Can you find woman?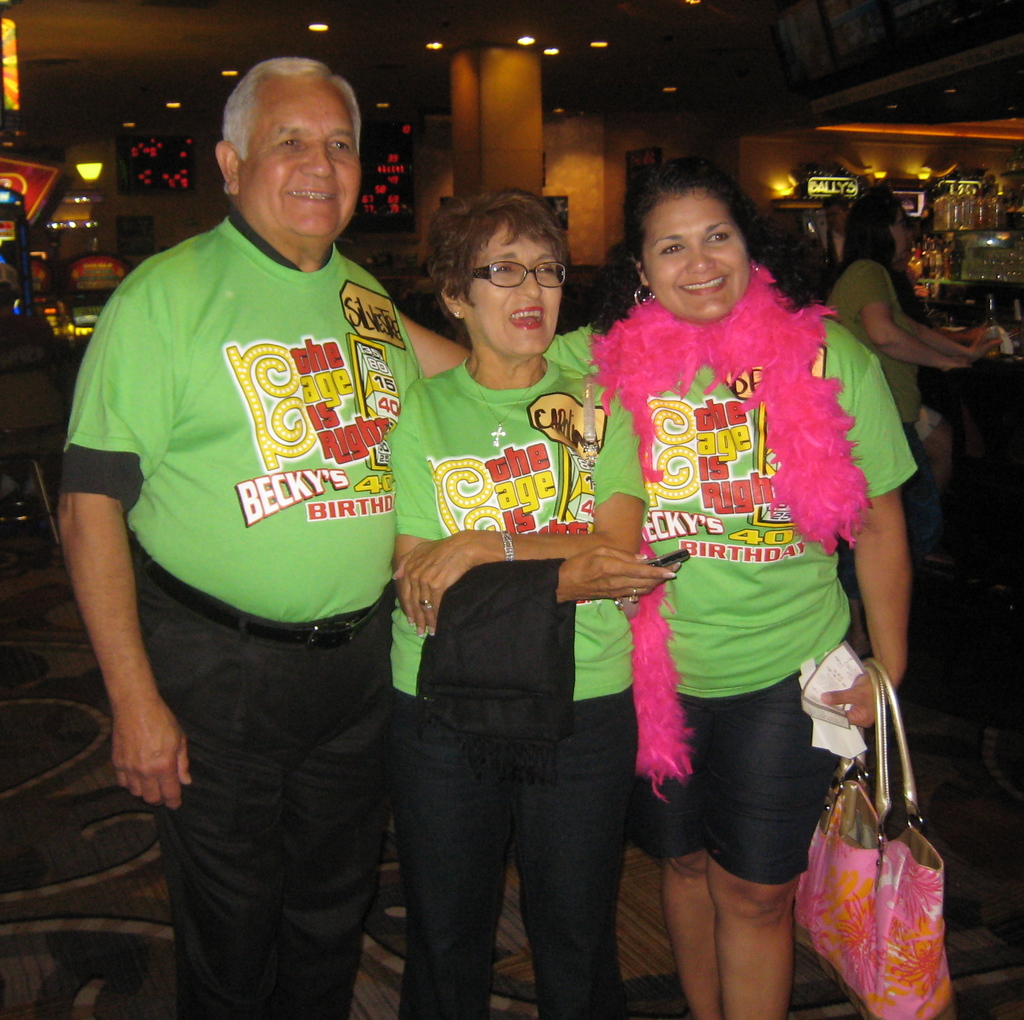
Yes, bounding box: {"left": 397, "top": 157, "right": 917, "bottom": 1019}.
